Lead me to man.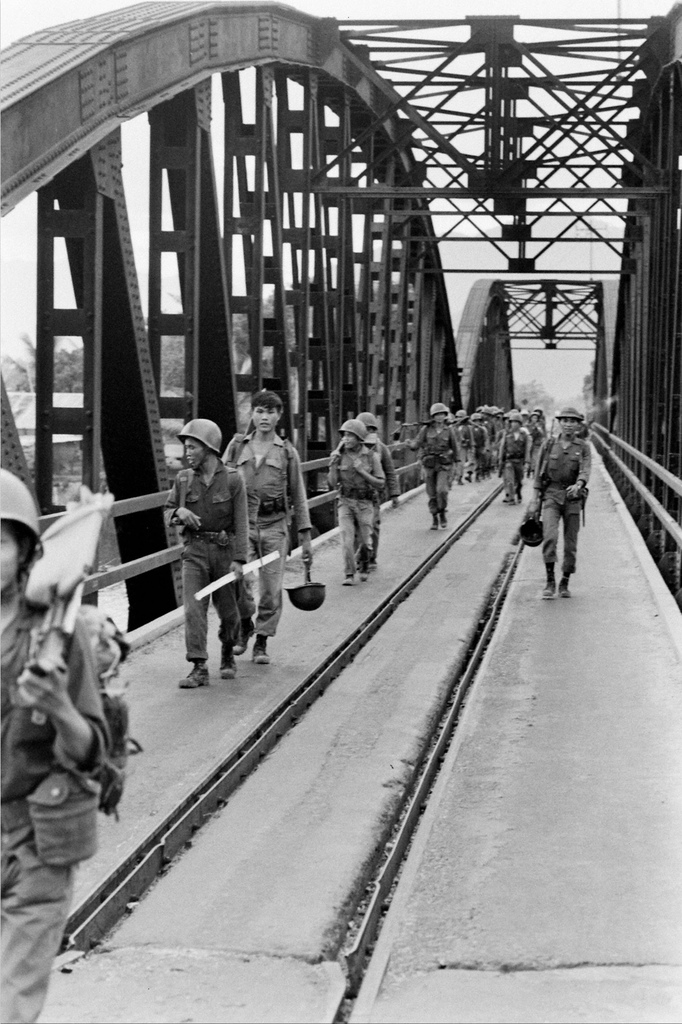
Lead to box(167, 413, 248, 691).
